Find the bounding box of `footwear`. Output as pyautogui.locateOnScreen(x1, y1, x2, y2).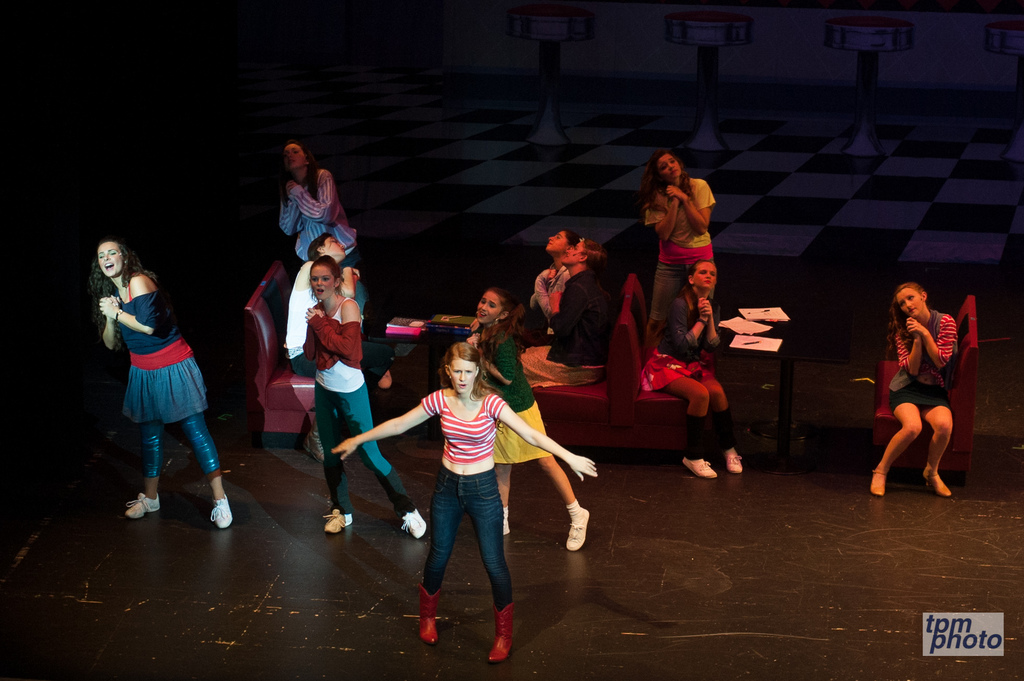
pyautogui.locateOnScreen(488, 600, 516, 666).
